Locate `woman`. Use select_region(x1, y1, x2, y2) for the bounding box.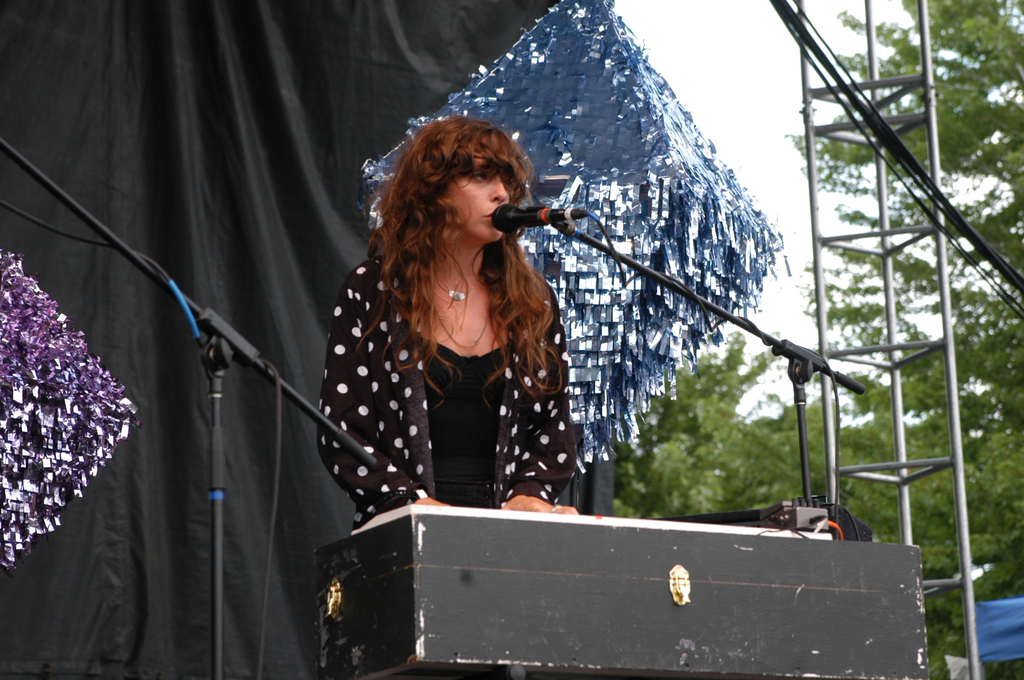
select_region(308, 84, 595, 572).
